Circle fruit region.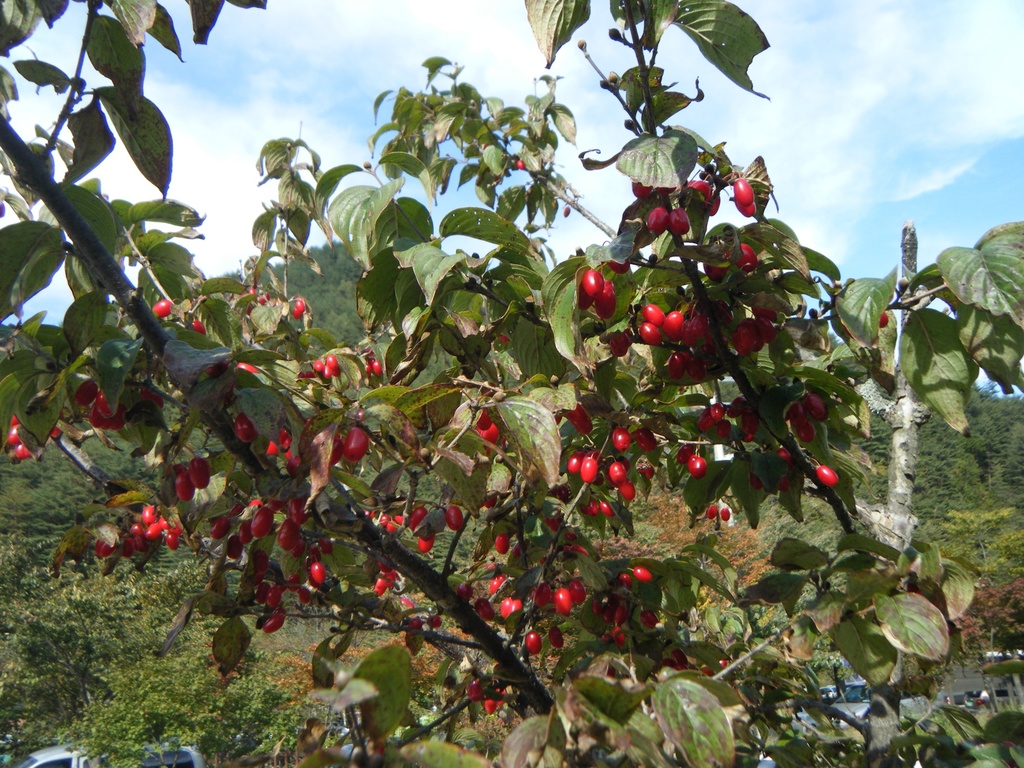
Region: detection(647, 205, 669, 234).
